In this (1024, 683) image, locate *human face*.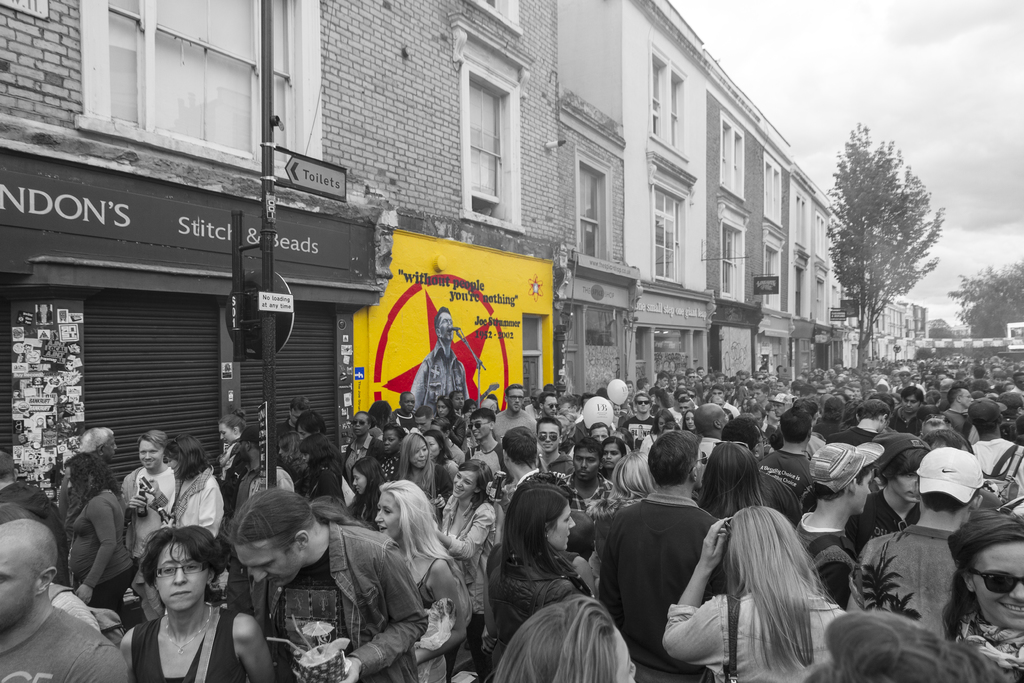
Bounding box: Rect(542, 500, 576, 552).
